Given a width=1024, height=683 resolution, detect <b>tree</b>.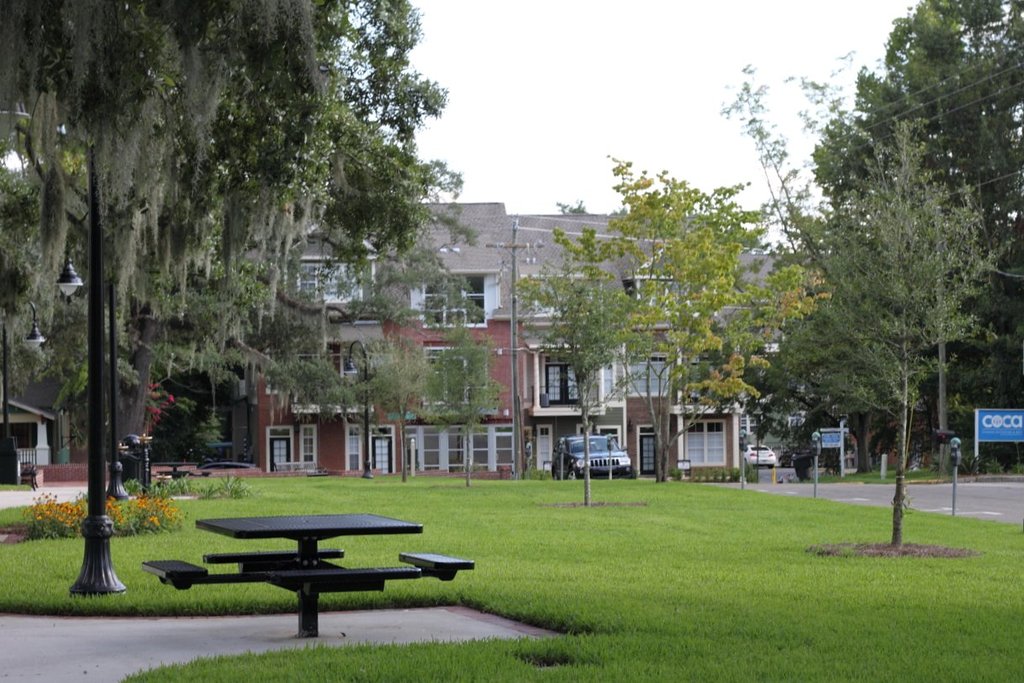
select_region(524, 199, 652, 505).
